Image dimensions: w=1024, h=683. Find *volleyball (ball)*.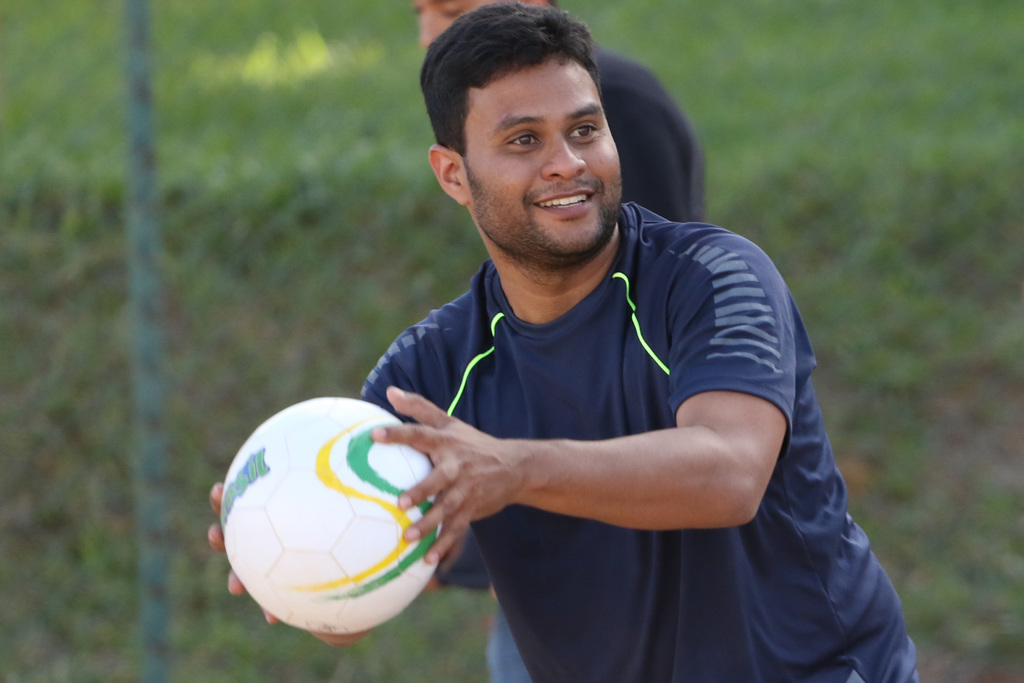
x1=219, y1=393, x2=442, y2=636.
